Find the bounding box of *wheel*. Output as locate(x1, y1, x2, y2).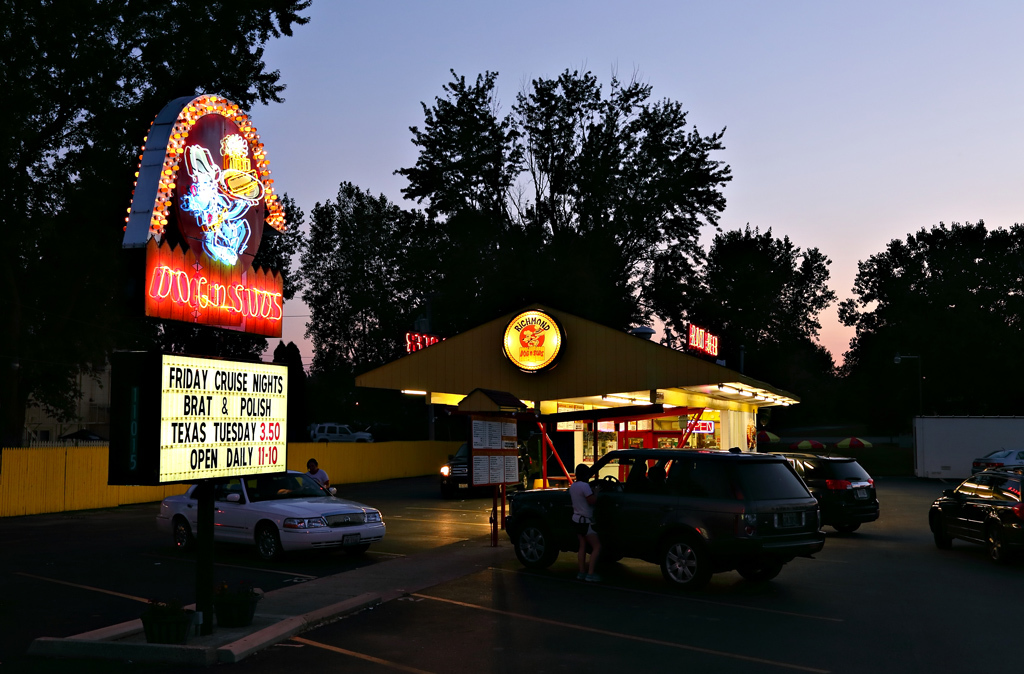
locate(597, 553, 622, 565).
